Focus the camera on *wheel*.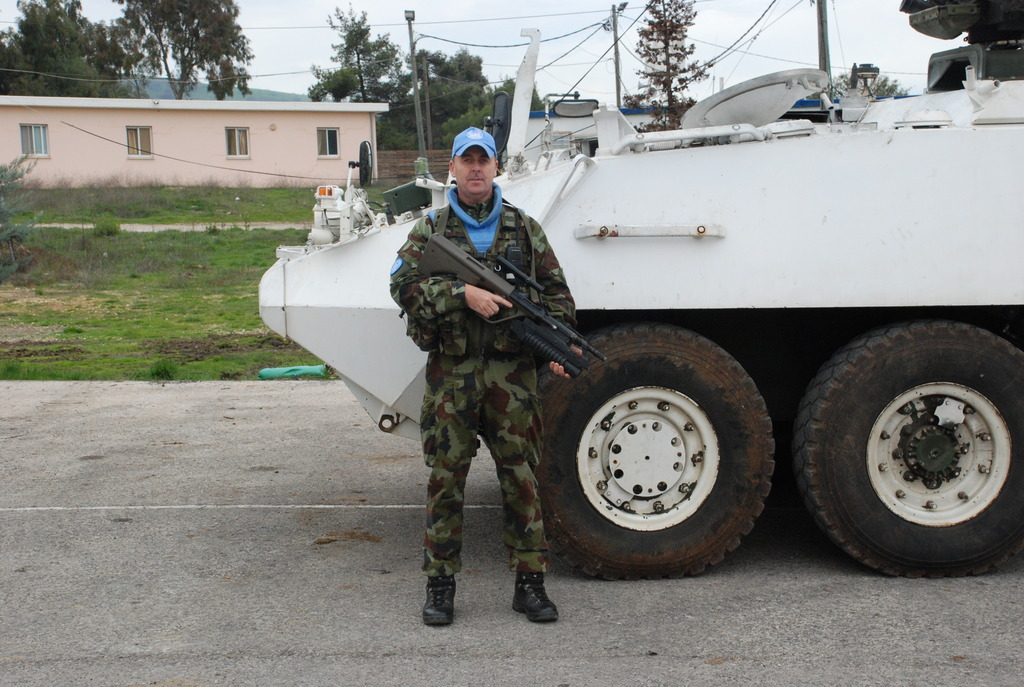
Focus region: bbox=[535, 320, 777, 583].
